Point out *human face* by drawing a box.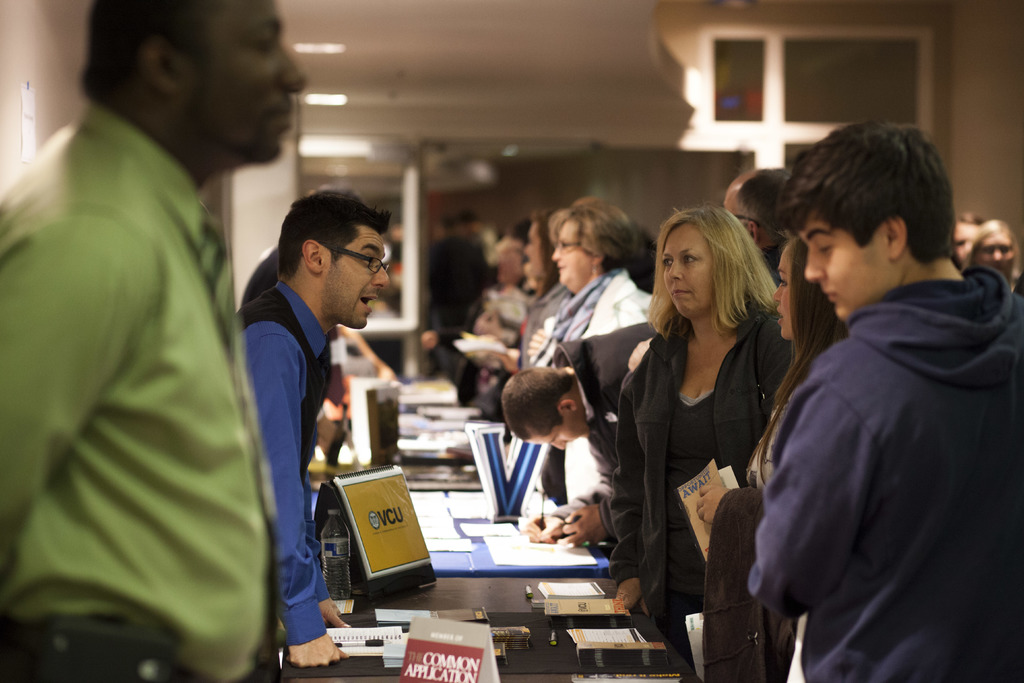
<region>527, 423, 586, 449</region>.
